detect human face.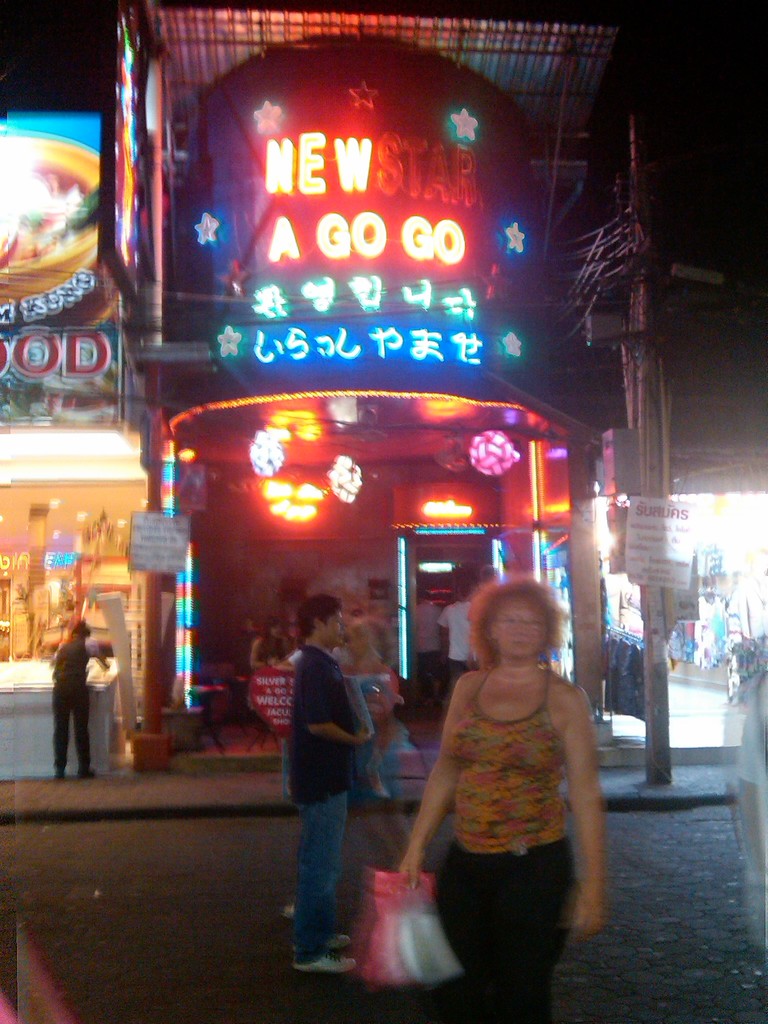
Detected at 329 602 341 643.
